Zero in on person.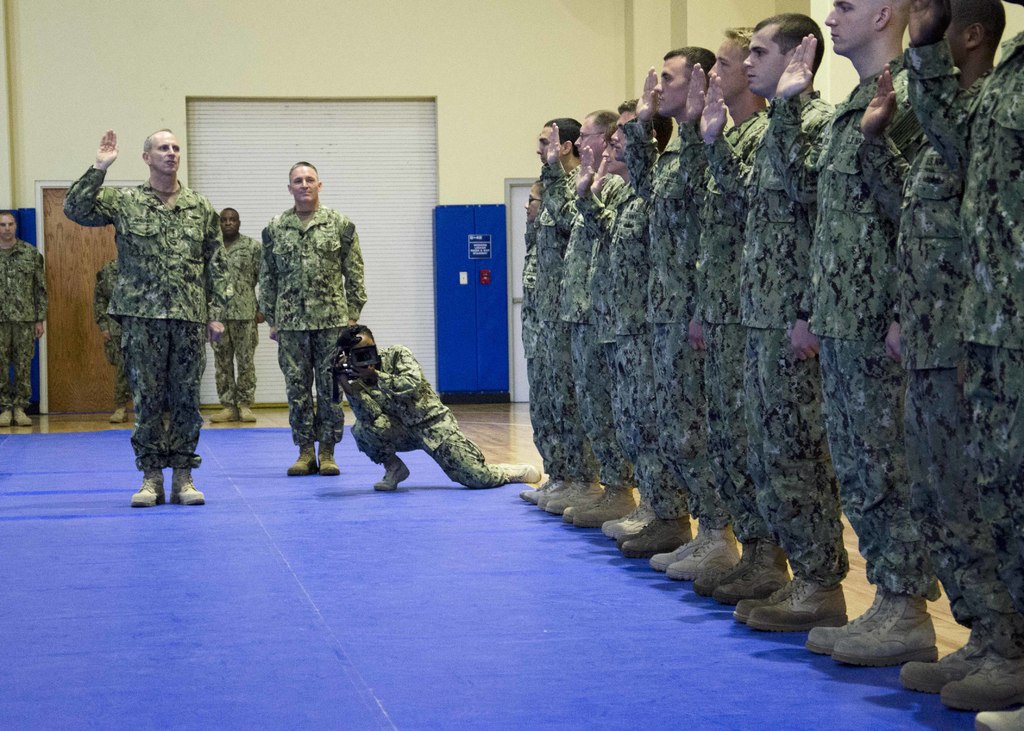
Zeroed in: [86,125,222,523].
